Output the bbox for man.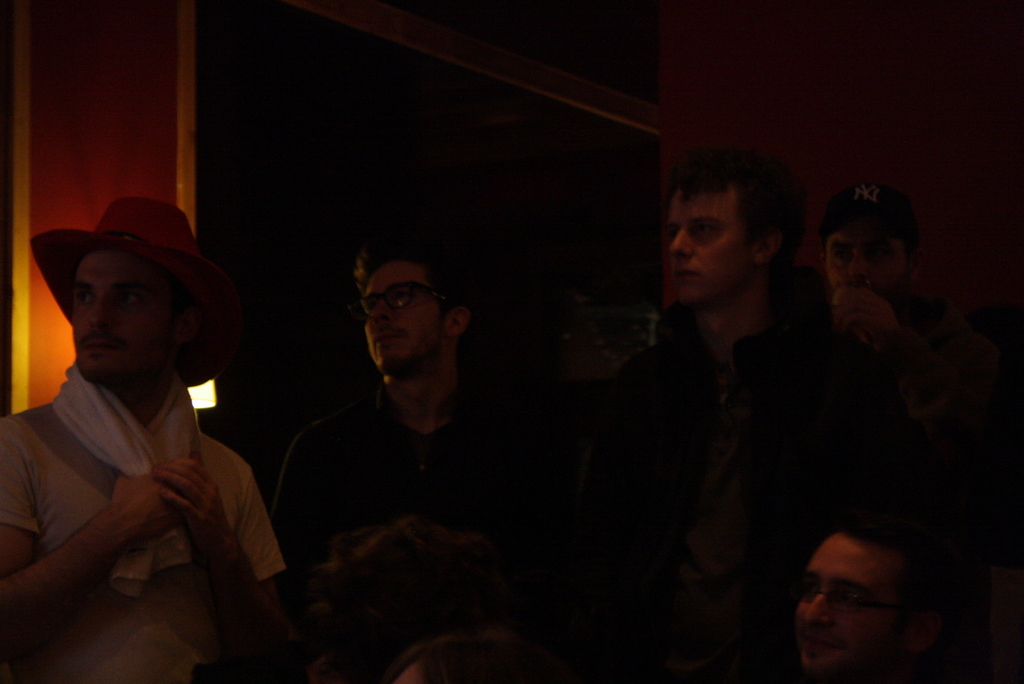
rect(295, 241, 540, 587).
